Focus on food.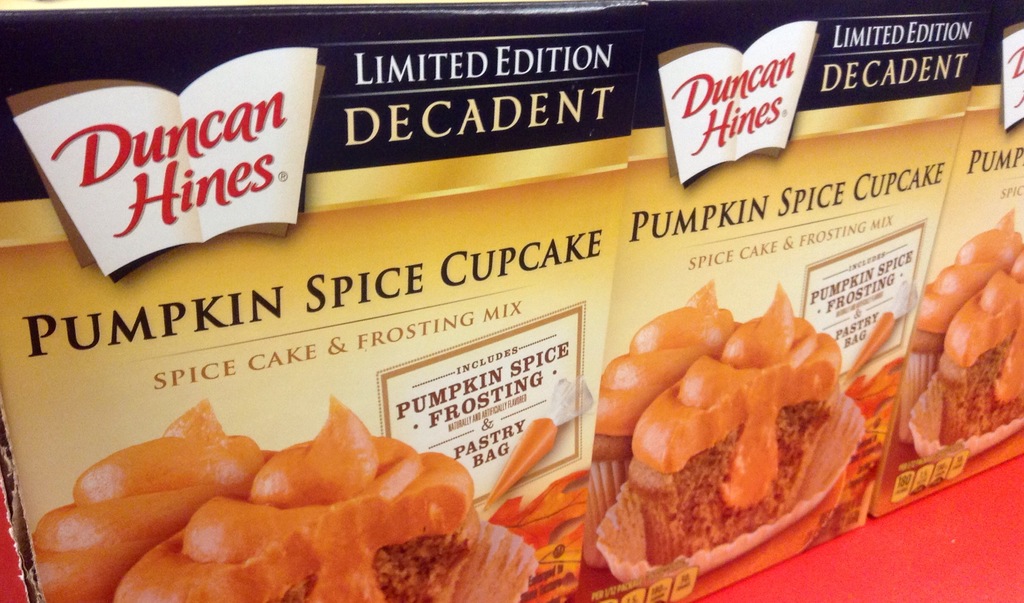
Focused at {"x1": 31, "y1": 399, "x2": 540, "y2": 602}.
